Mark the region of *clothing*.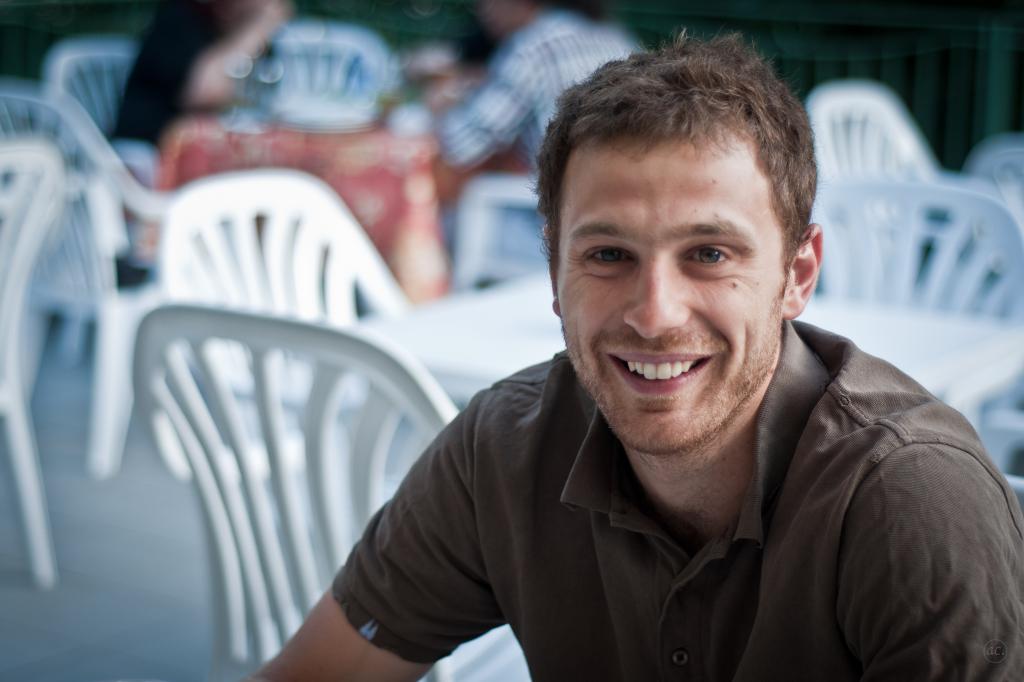
Region: x1=273 y1=328 x2=1023 y2=676.
